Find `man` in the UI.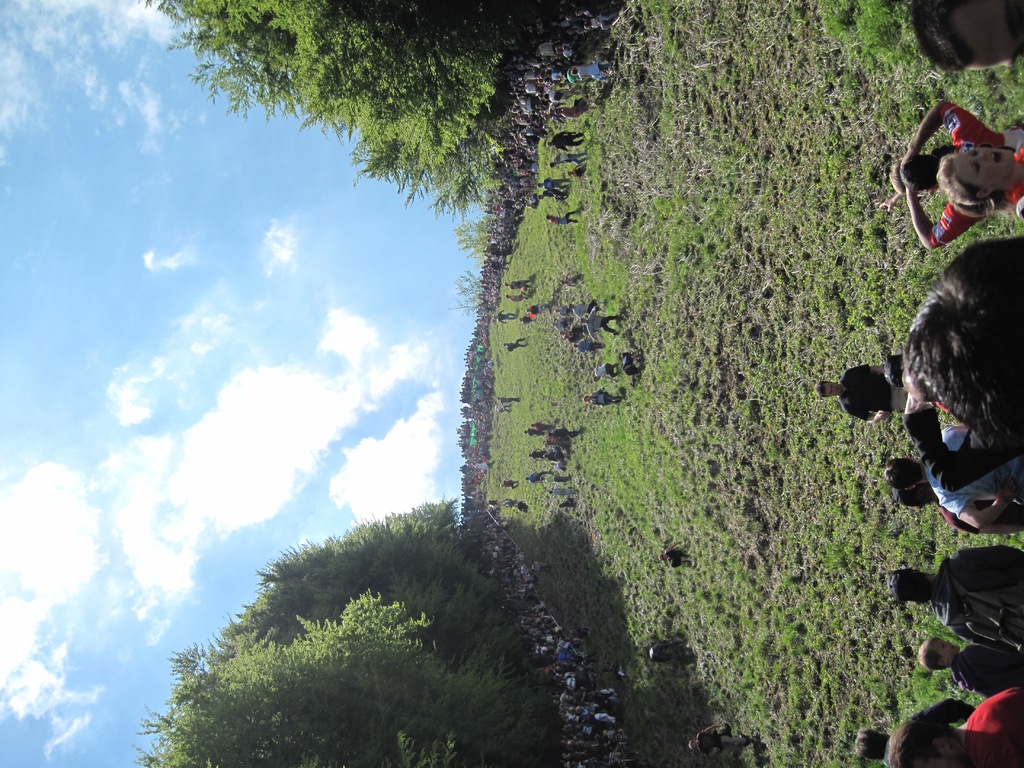
UI element at select_region(884, 685, 1023, 767).
